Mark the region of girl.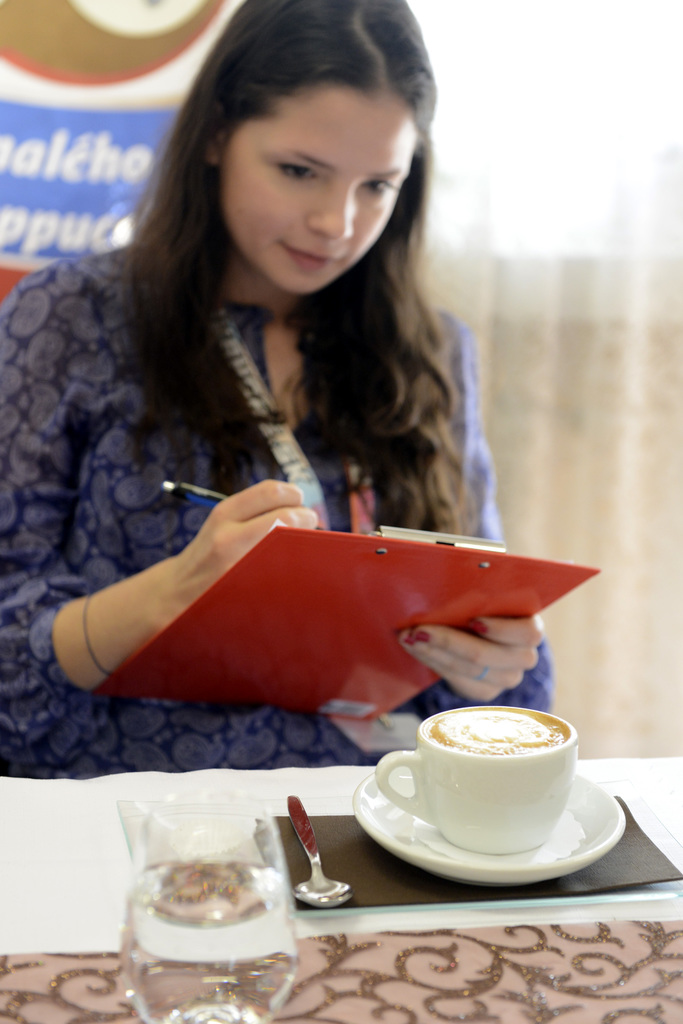
Region: [left=0, top=3, right=600, bottom=781].
